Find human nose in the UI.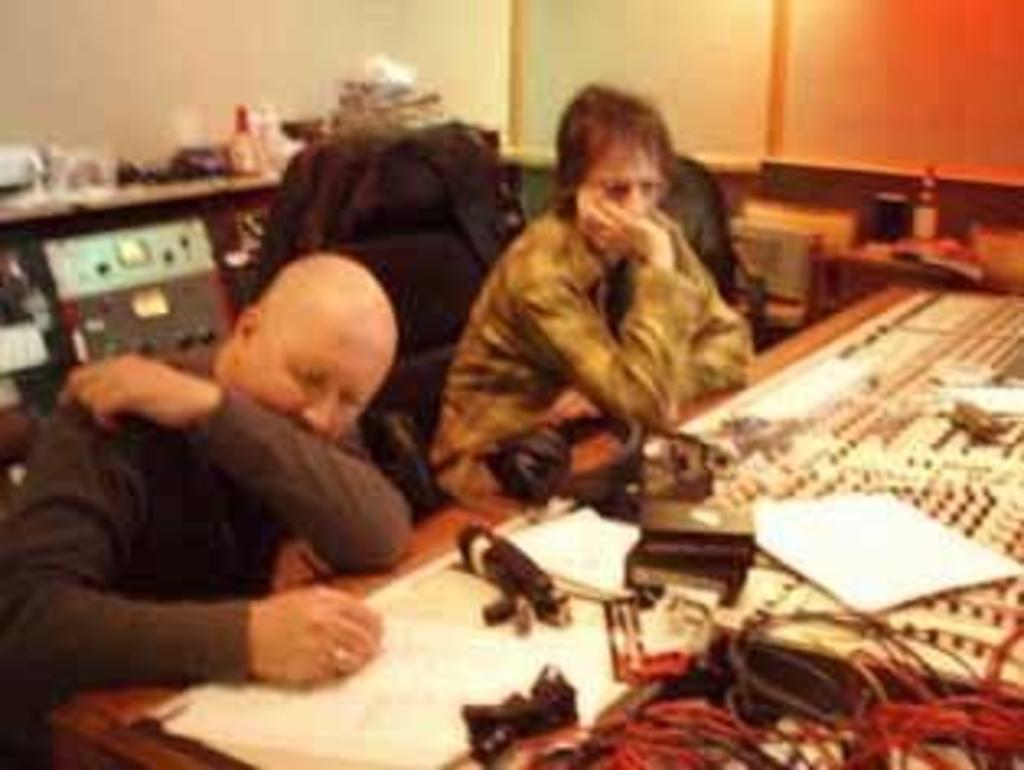
UI element at x1=626 y1=183 x2=646 y2=206.
